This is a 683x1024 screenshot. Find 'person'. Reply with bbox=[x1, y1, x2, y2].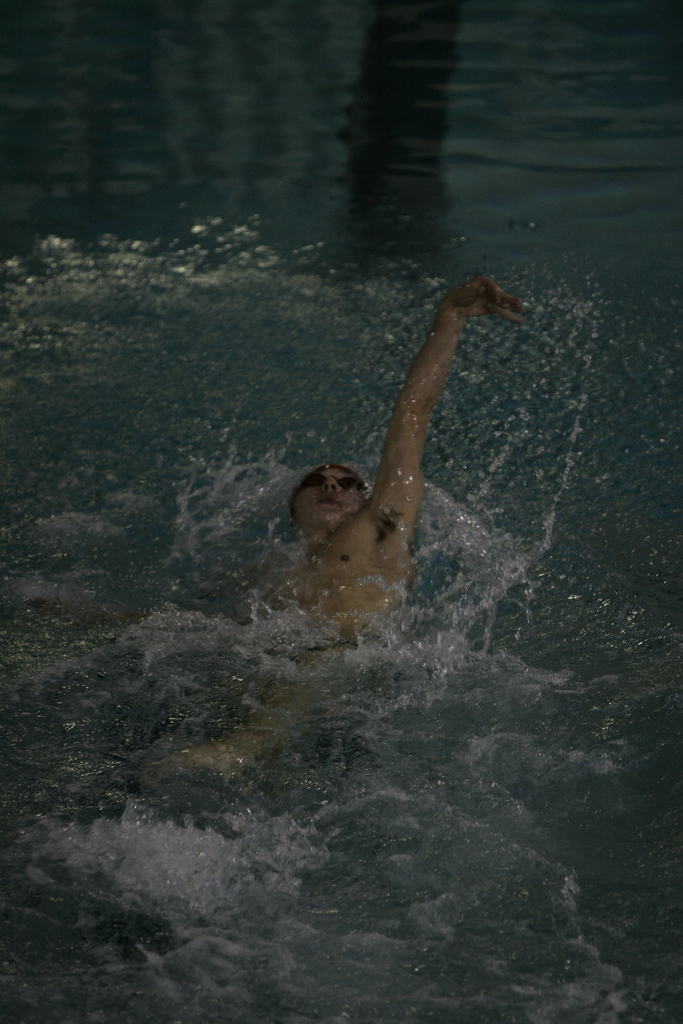
bbox=[167, 276, 538, 771].
